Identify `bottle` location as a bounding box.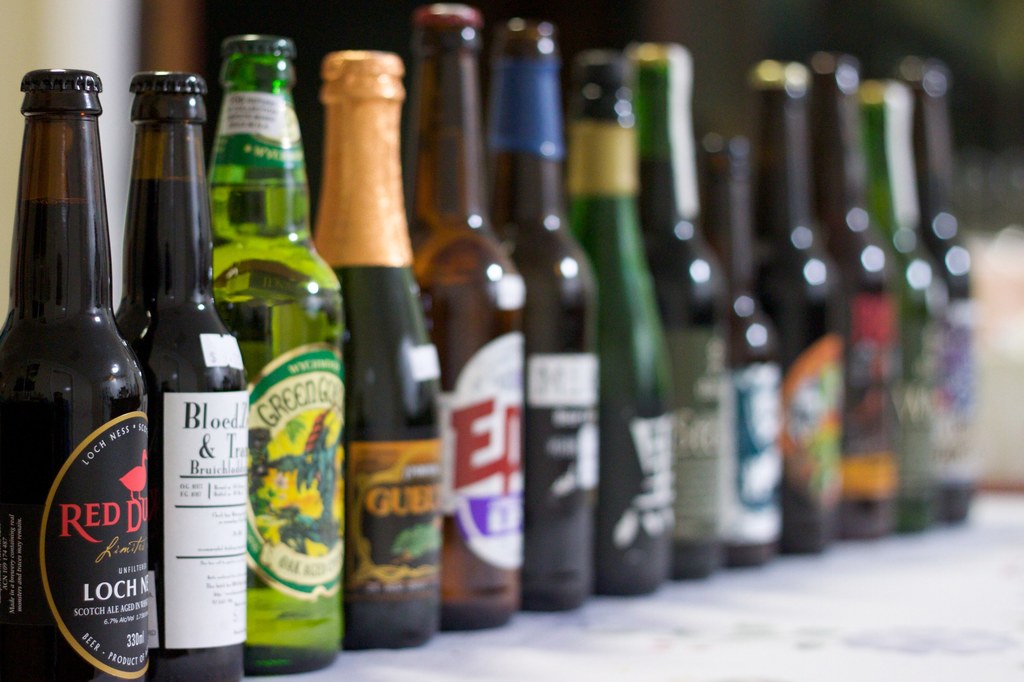
x1=396 y1=0 x2=519 y2=635.
